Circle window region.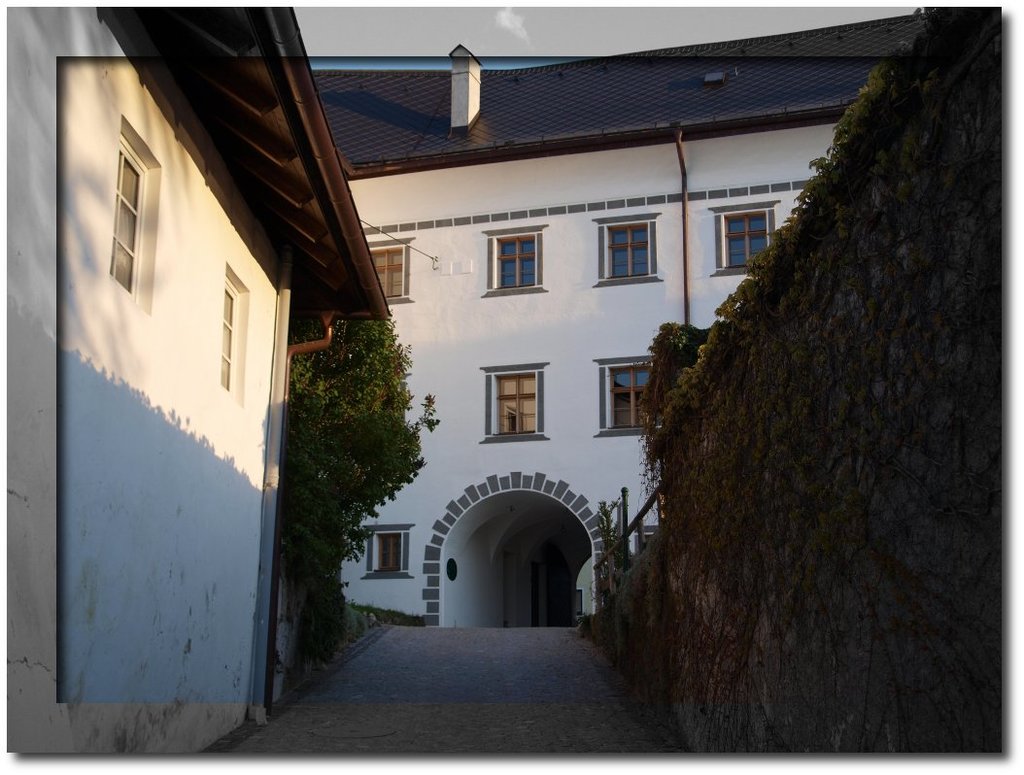
Region: crop(600, 217, 655, 286).
